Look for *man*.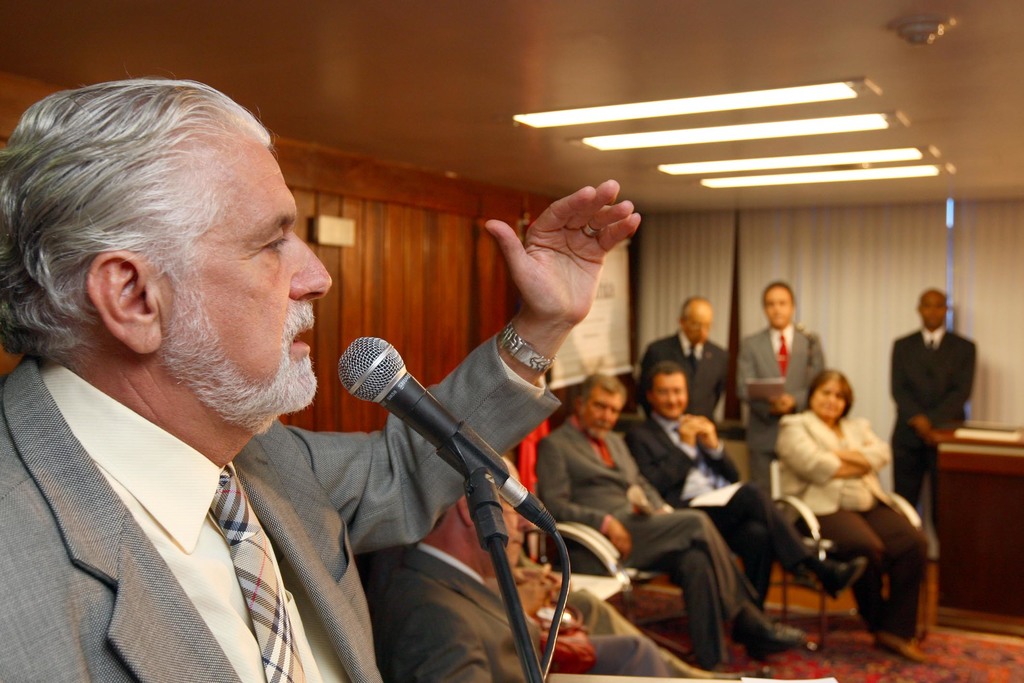
Found: (620, 358, 862, 652).
